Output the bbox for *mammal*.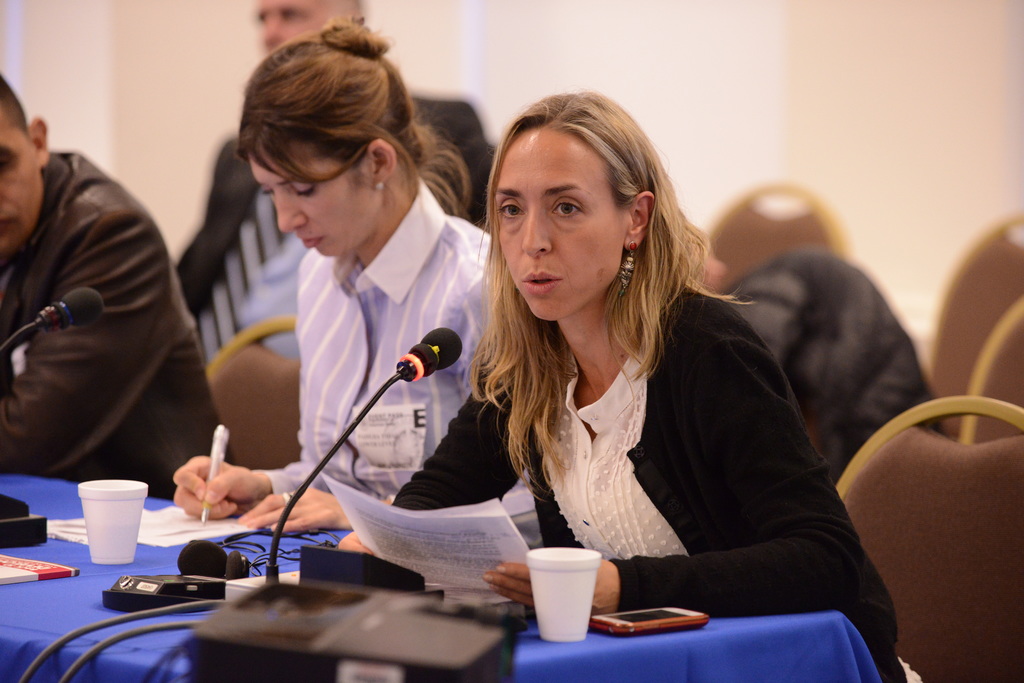
(175,16,496,531).
